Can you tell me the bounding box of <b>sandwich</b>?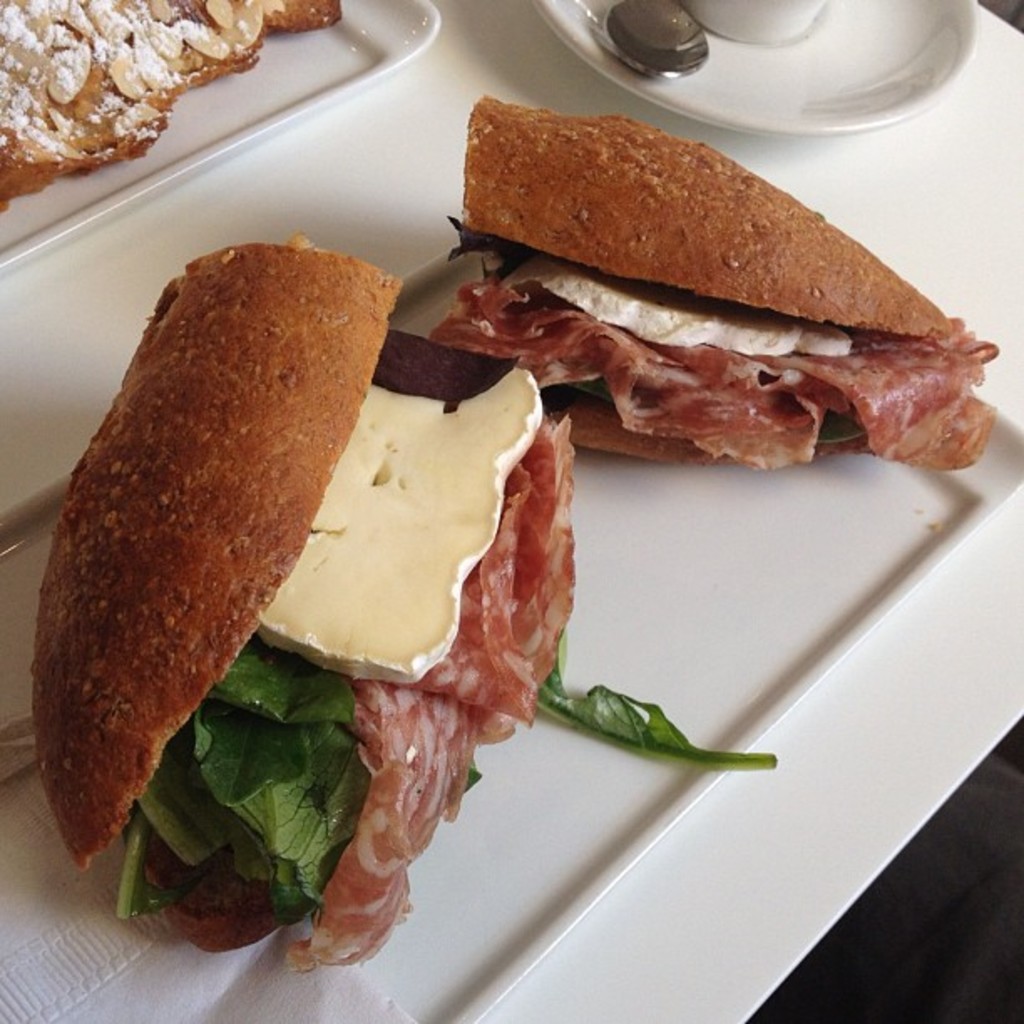
[left=23, top=234, right=783, bottom=970].
